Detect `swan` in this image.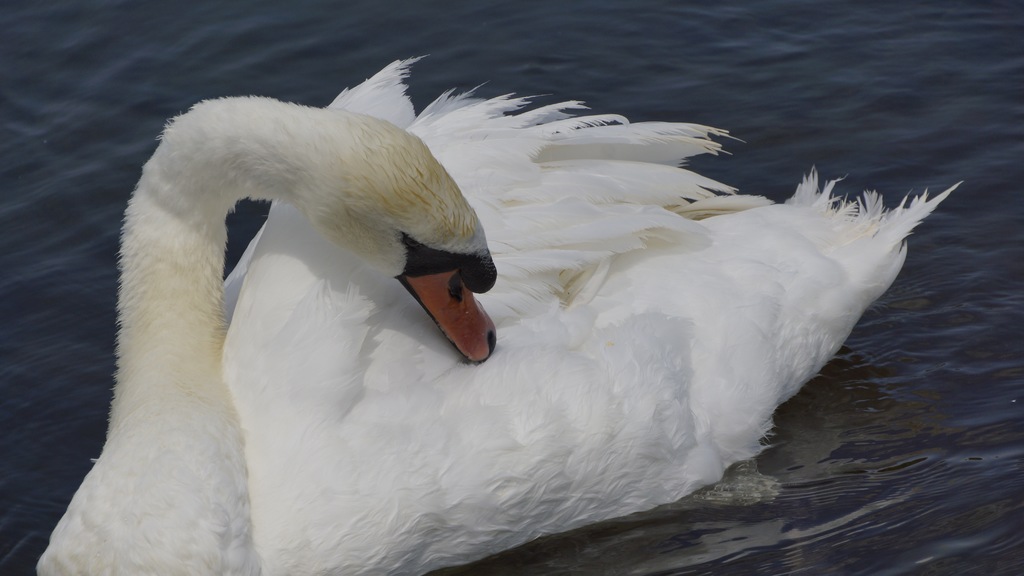
Detection: 21, 66, 950, 569.
